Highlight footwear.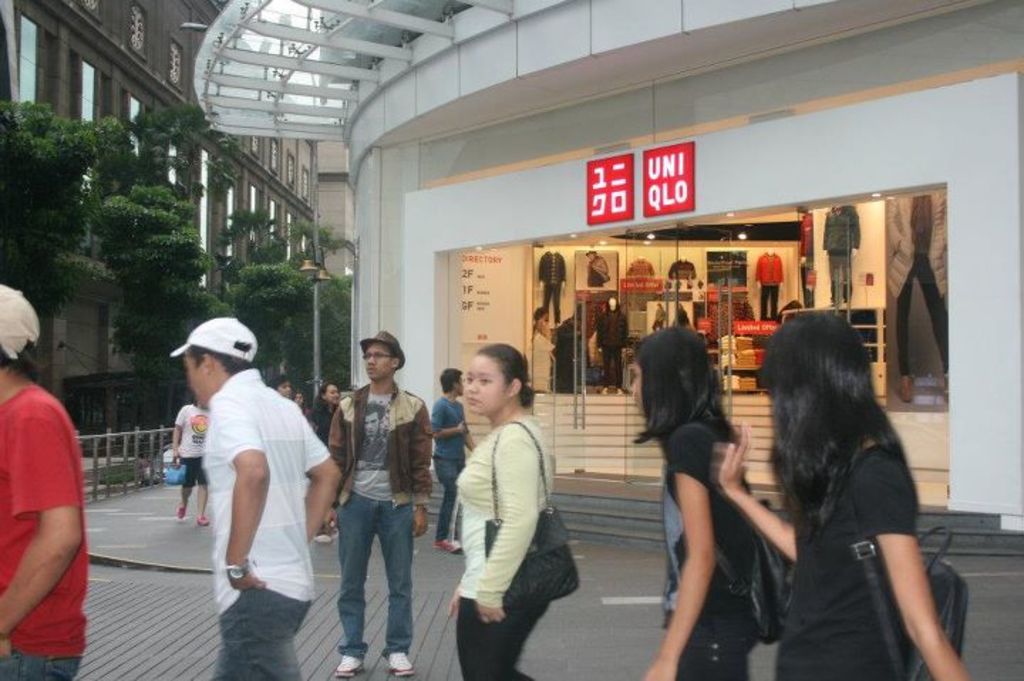
Highlighted region: (left=431, top=540, right=464, bottom=554).
